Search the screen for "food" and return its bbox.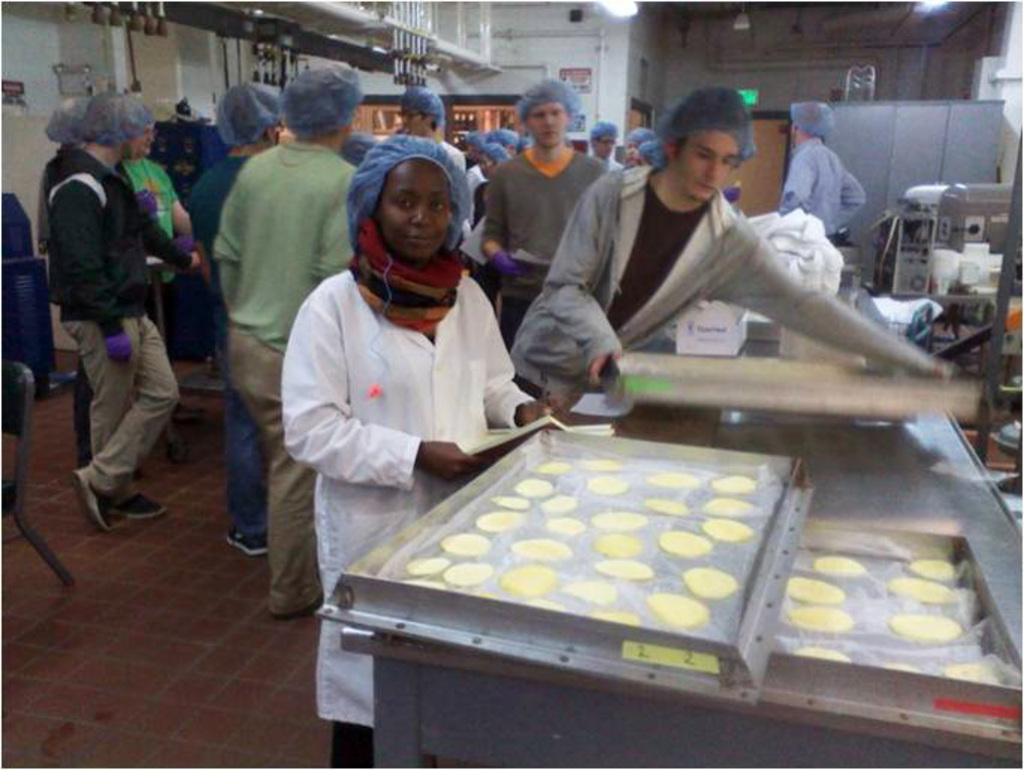
Found: l=513, t=477, r=553, b=496.
